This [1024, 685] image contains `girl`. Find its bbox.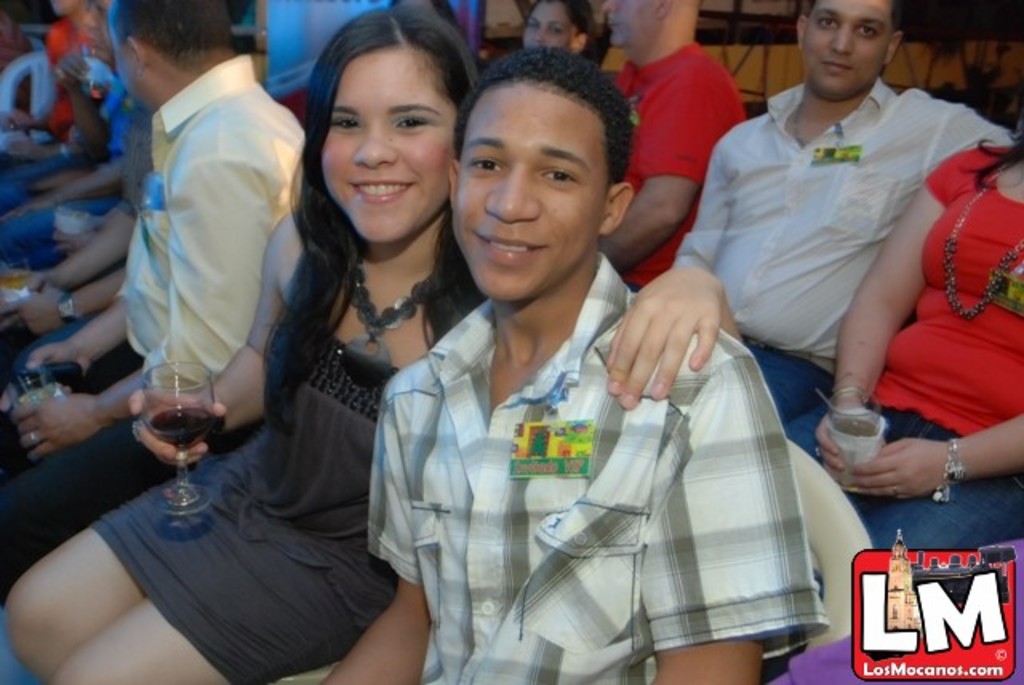
(x1=0, y1=3, x2=744, y2=683).
